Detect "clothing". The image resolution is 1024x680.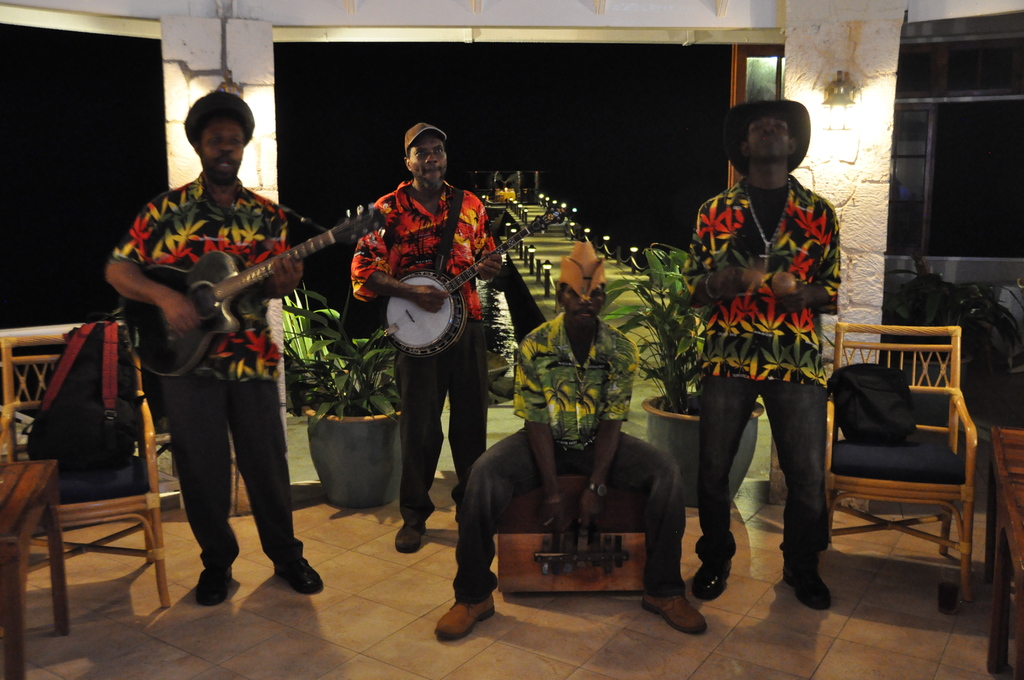
451, 308, 687, 602.
